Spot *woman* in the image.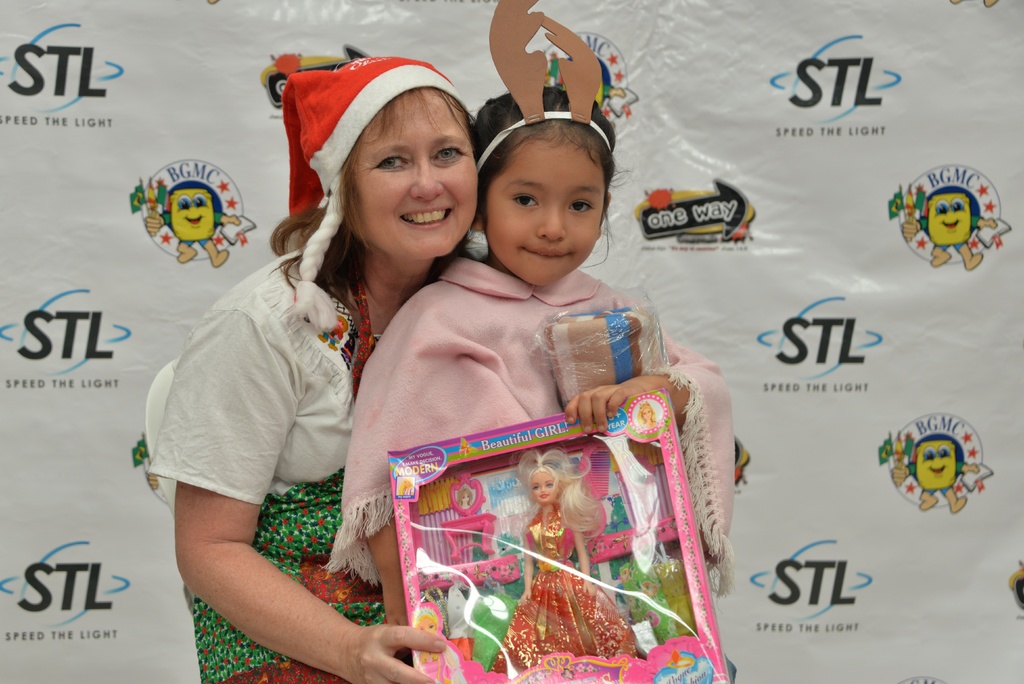
*woman* found at box=[164, 55, 532, 683].
